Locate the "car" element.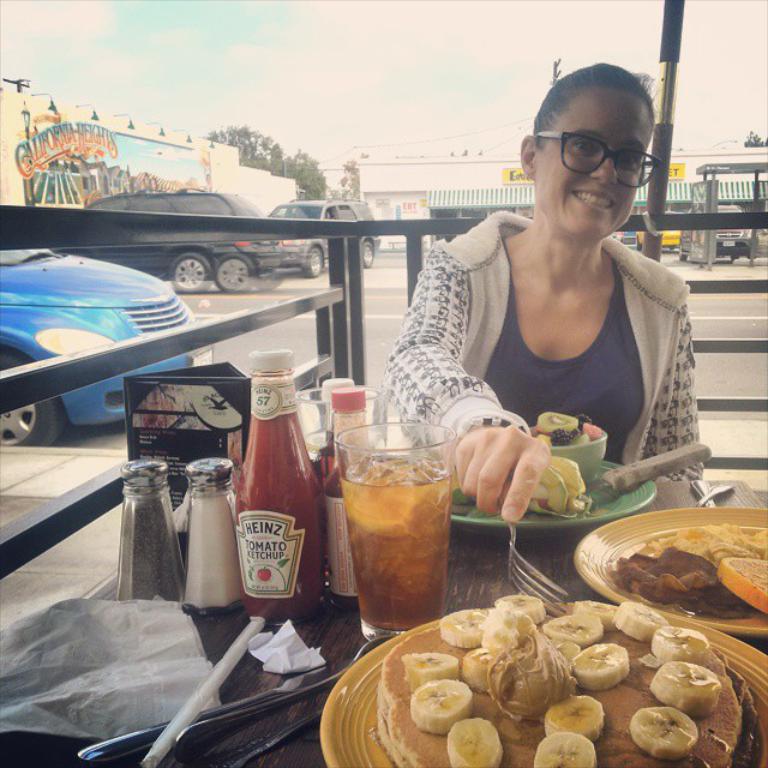
Element bbox: 680,203,755,258.
